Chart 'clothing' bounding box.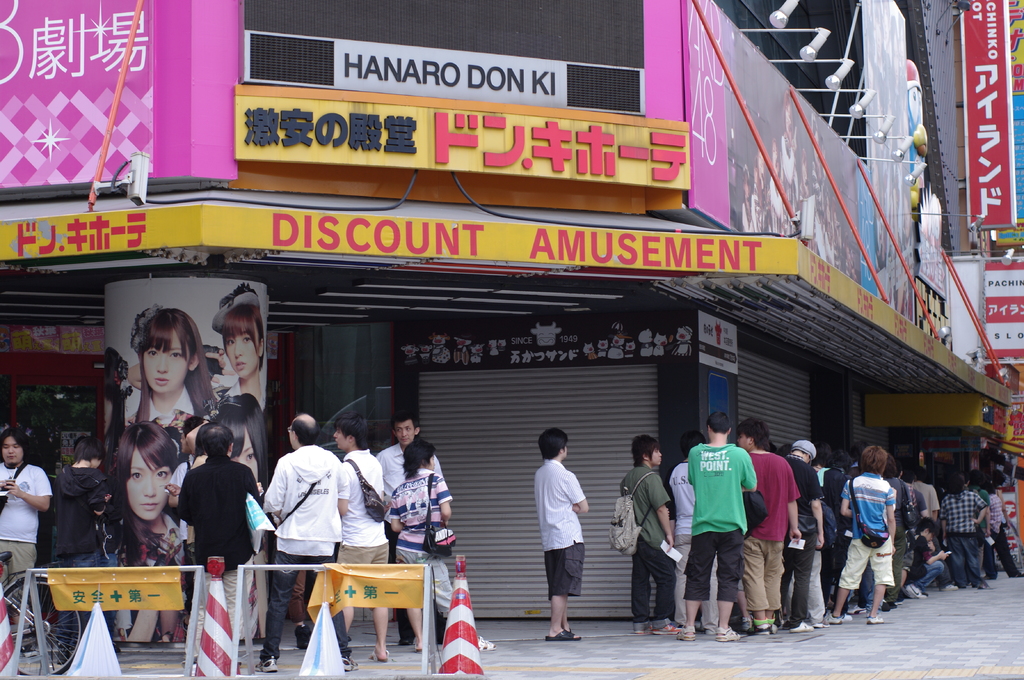
Charted: select_region(388, 468, 456, 617).
